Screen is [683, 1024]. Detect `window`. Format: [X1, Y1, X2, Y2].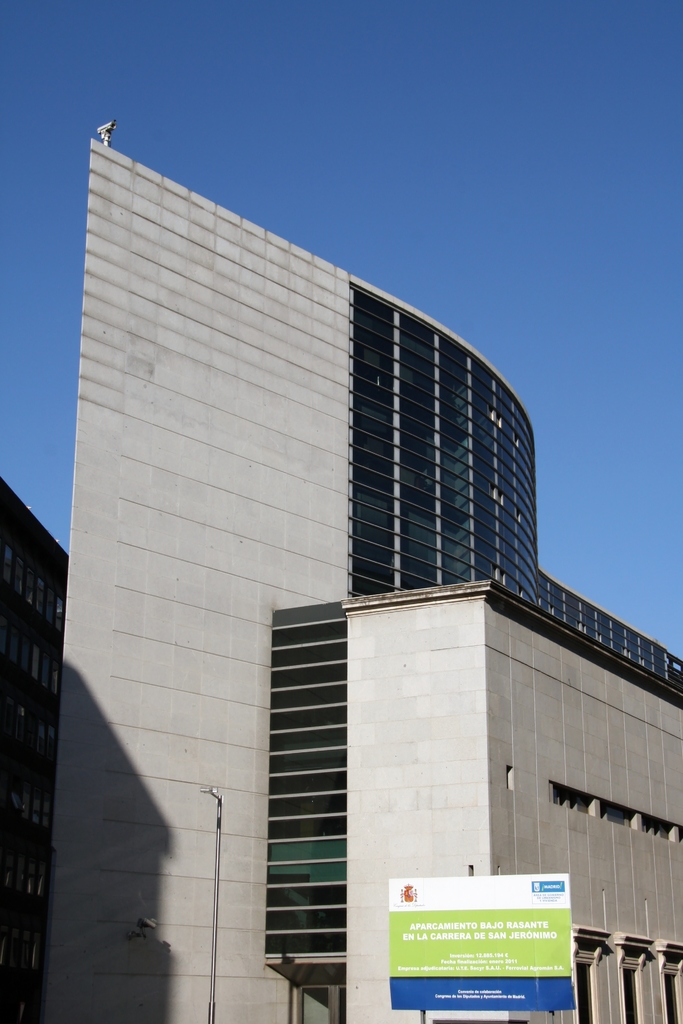
[639, 819, 675, 840].
